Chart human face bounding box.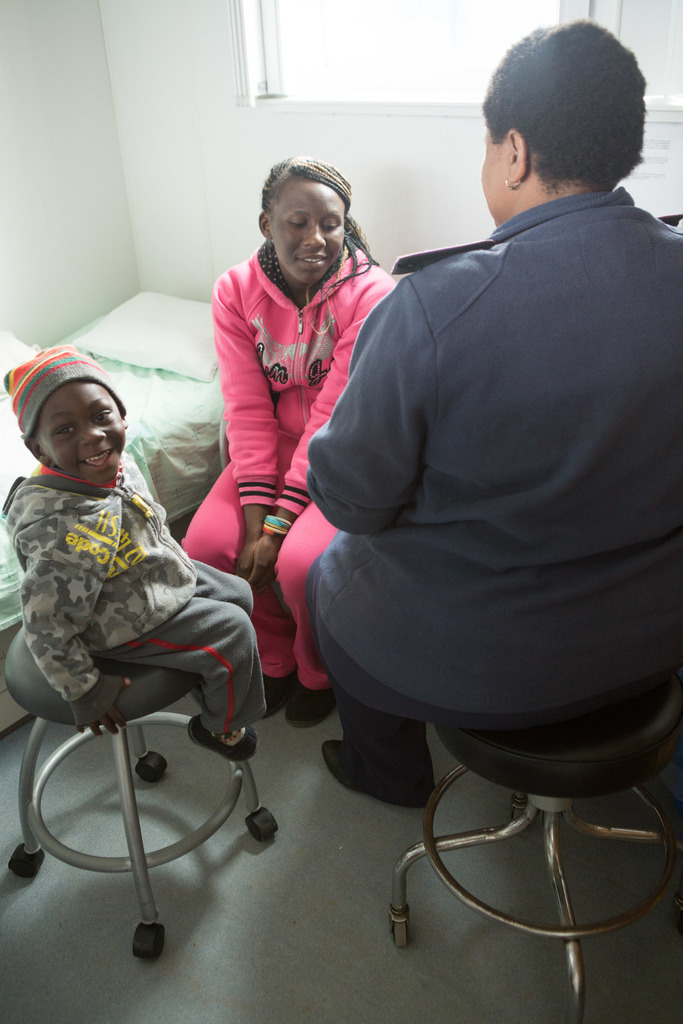
Charted: bbox(270, 179, 345, 282).
